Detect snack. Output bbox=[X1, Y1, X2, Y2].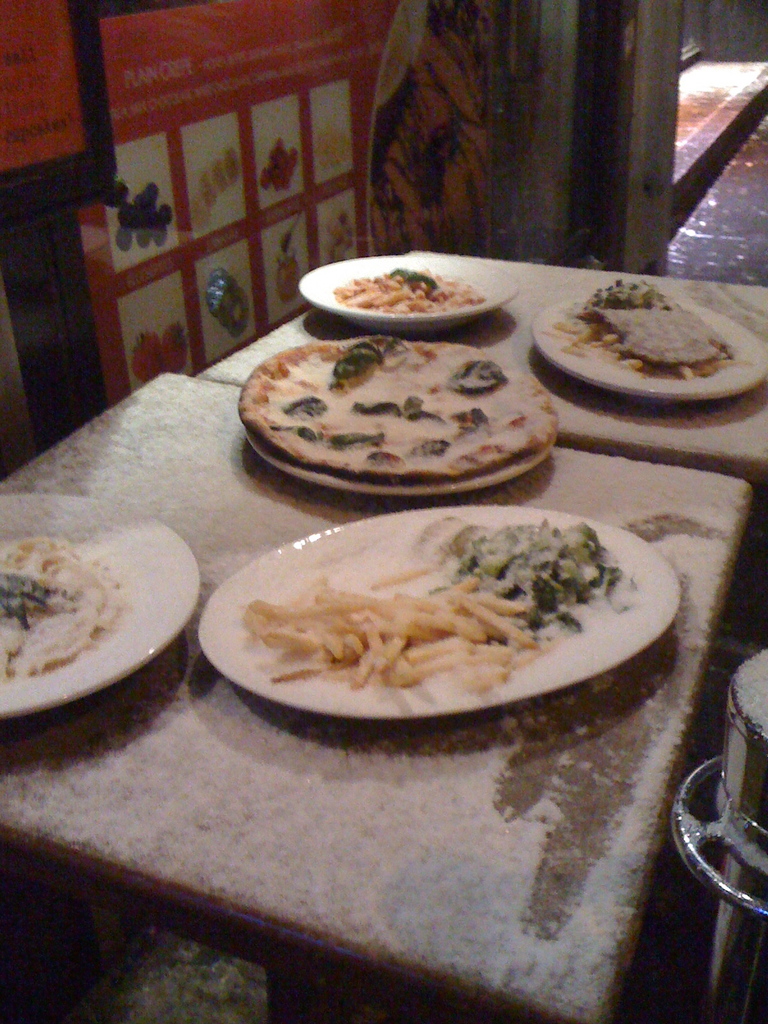
bbox=[330, 266, 484, 321].
